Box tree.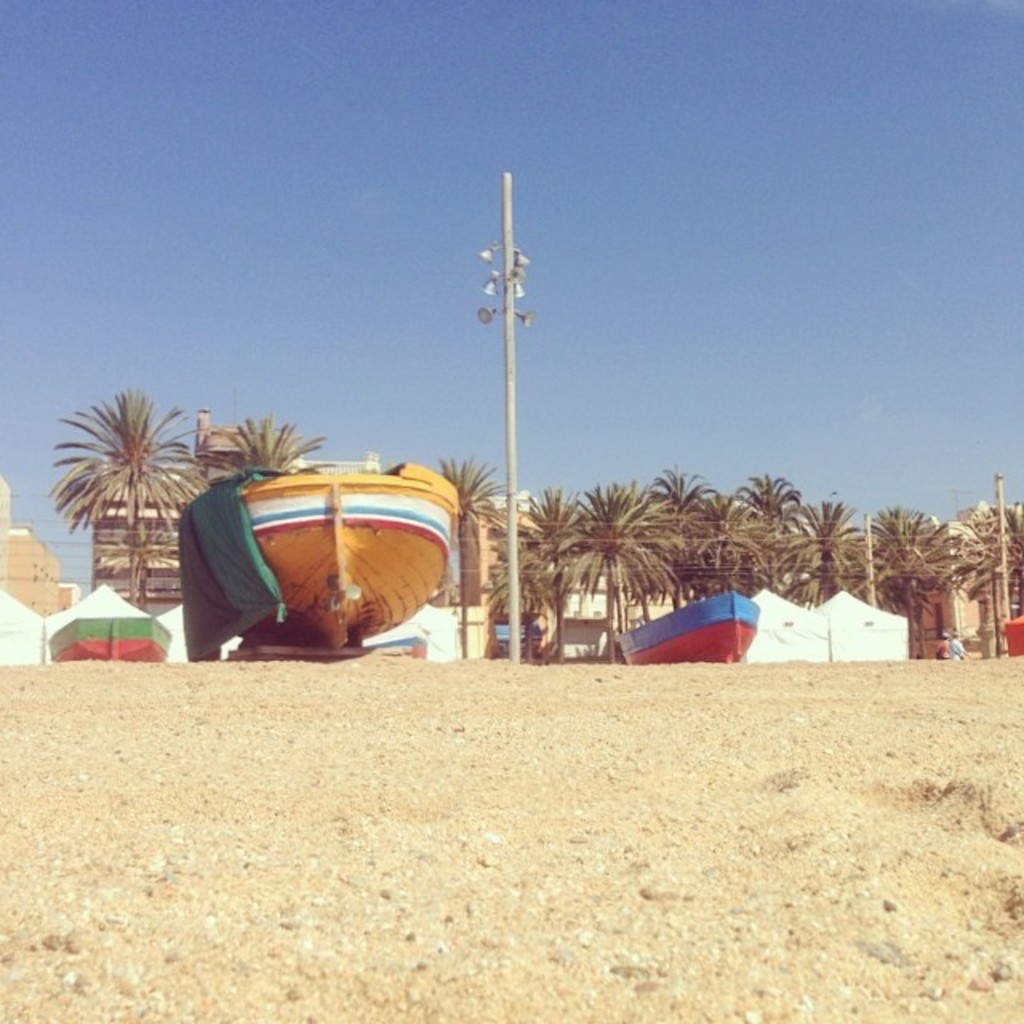
427 458 502 661.
